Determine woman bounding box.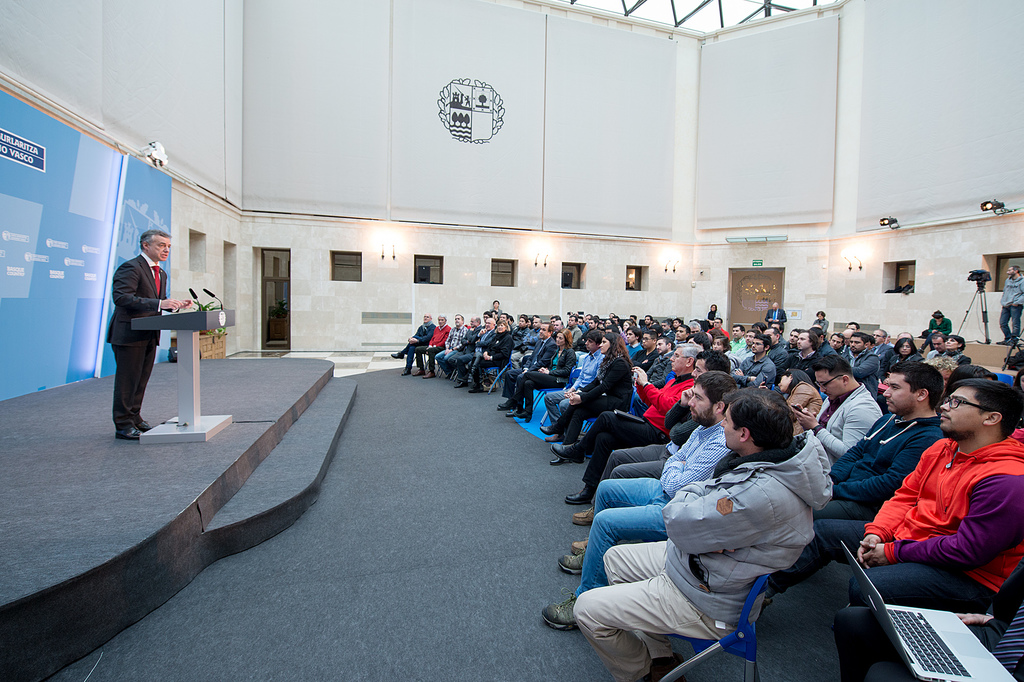
Determined: bbox=[932, 331, 977, 379].
